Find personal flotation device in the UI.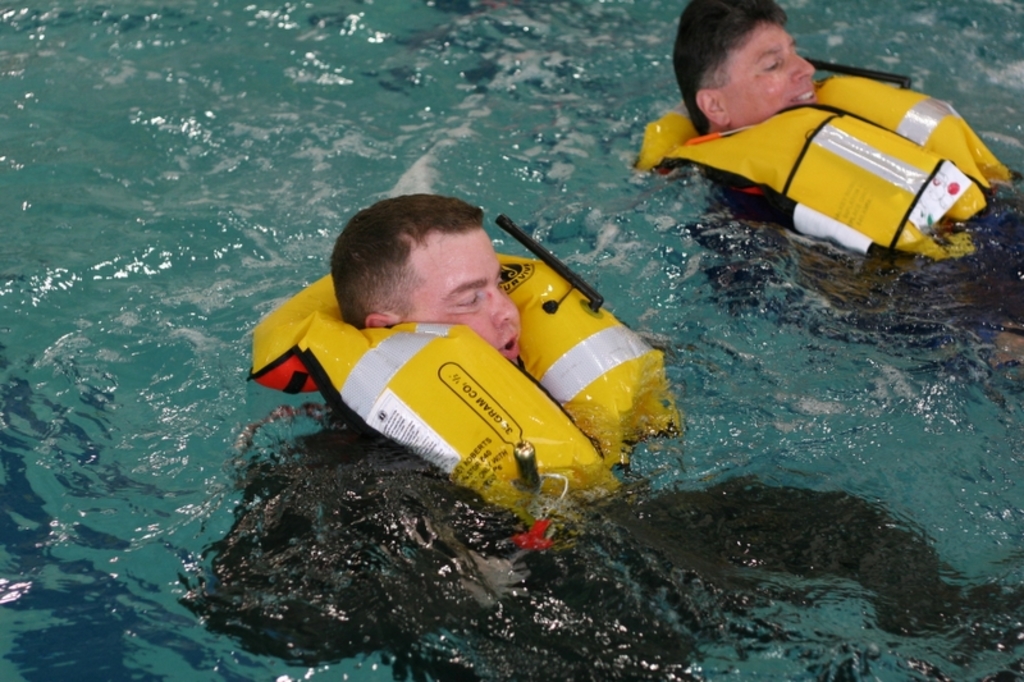
UI element at <box>639,56,1014,293</box>.
